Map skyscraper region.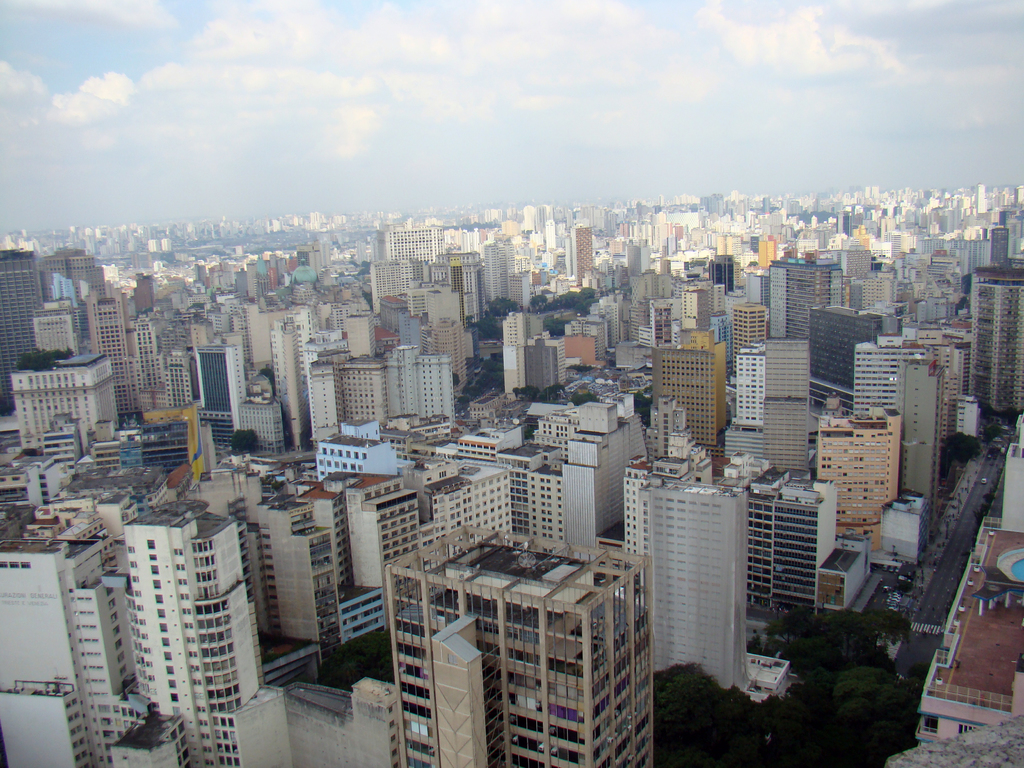
Mapped to x1=30, y1=296, x2=83, y2=356.
